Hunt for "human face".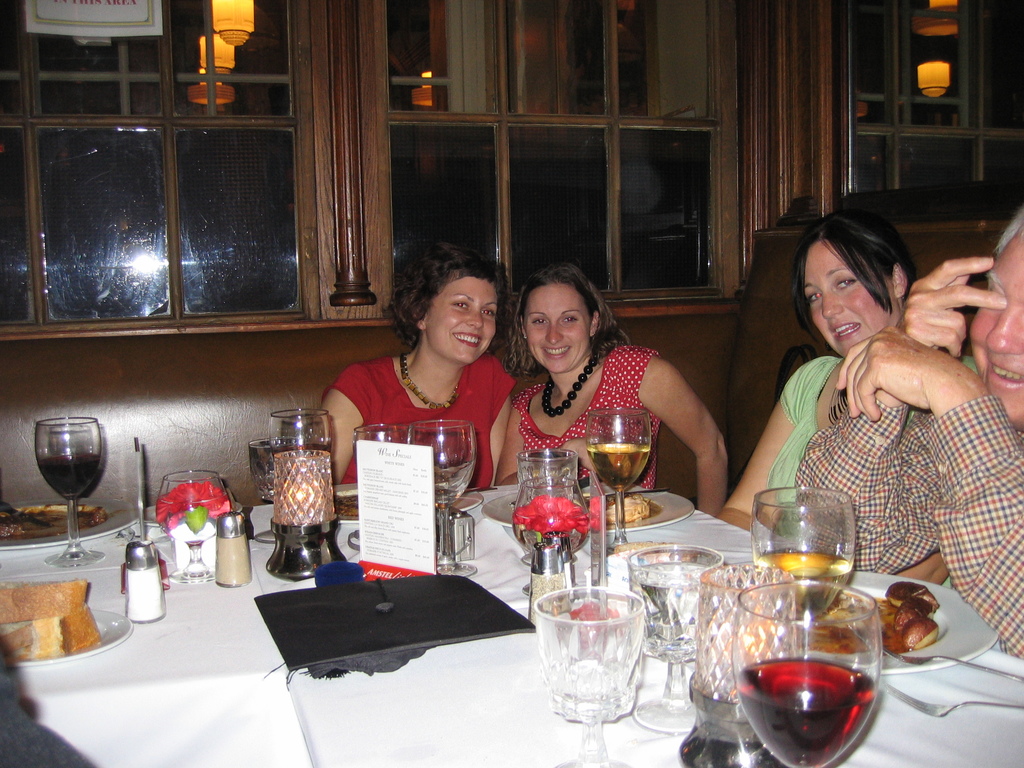
Hunted down at <box>424,275,500,364</box>.
